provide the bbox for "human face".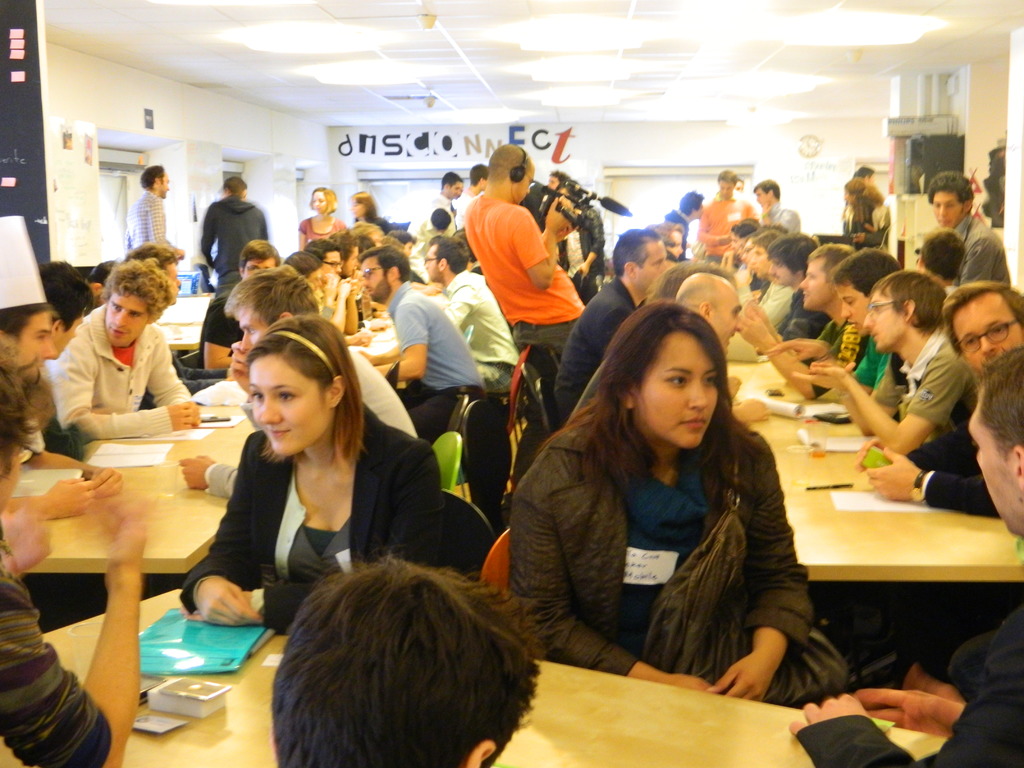
[left=362, top=262, right=383, bottom=302].
